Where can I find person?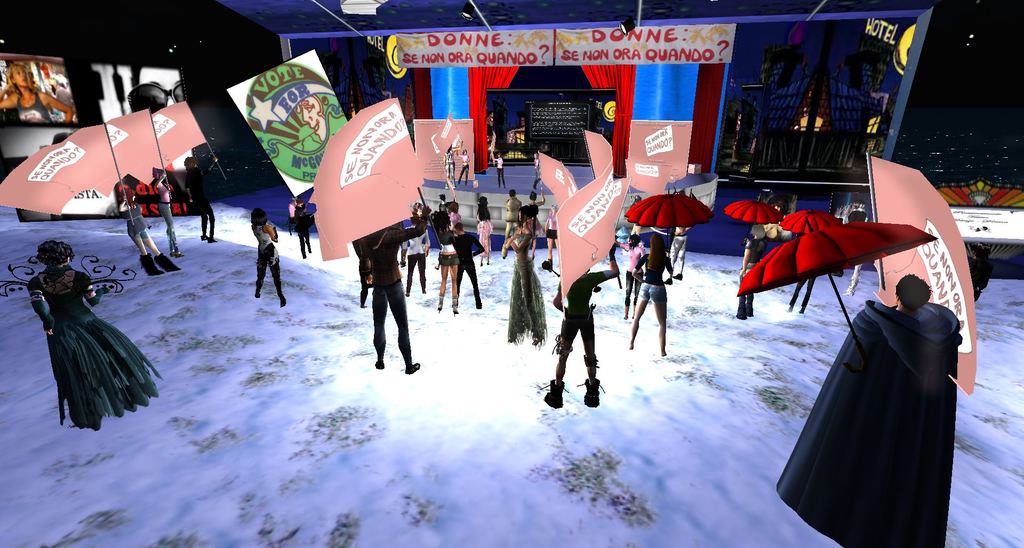
You can find it at 540/248/621/411.
